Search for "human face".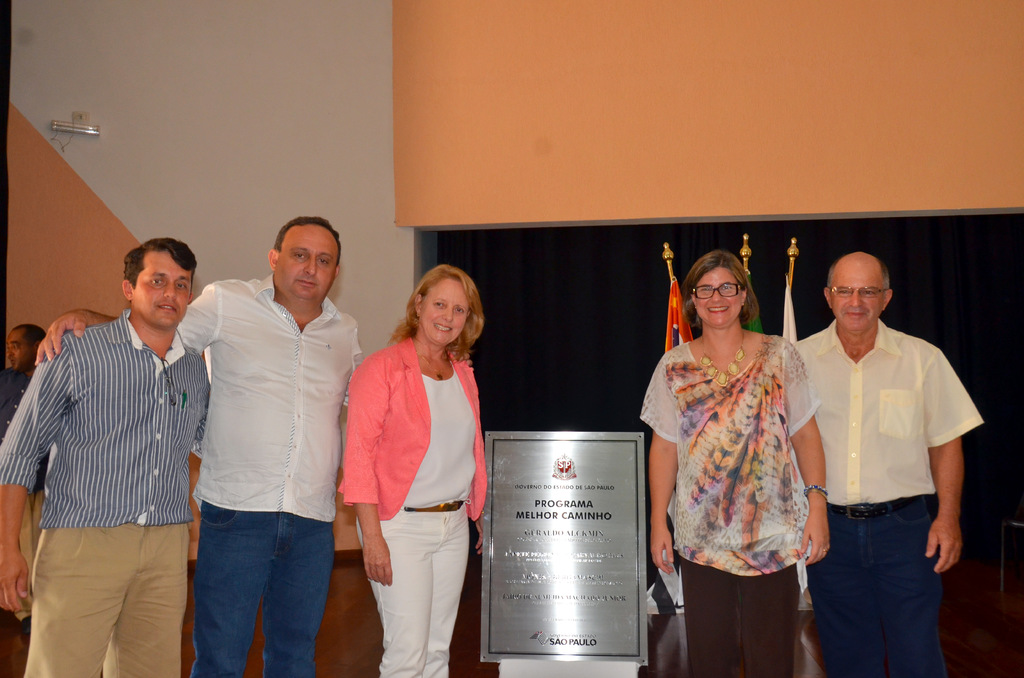
Found at 420, 273, 474, 346.
